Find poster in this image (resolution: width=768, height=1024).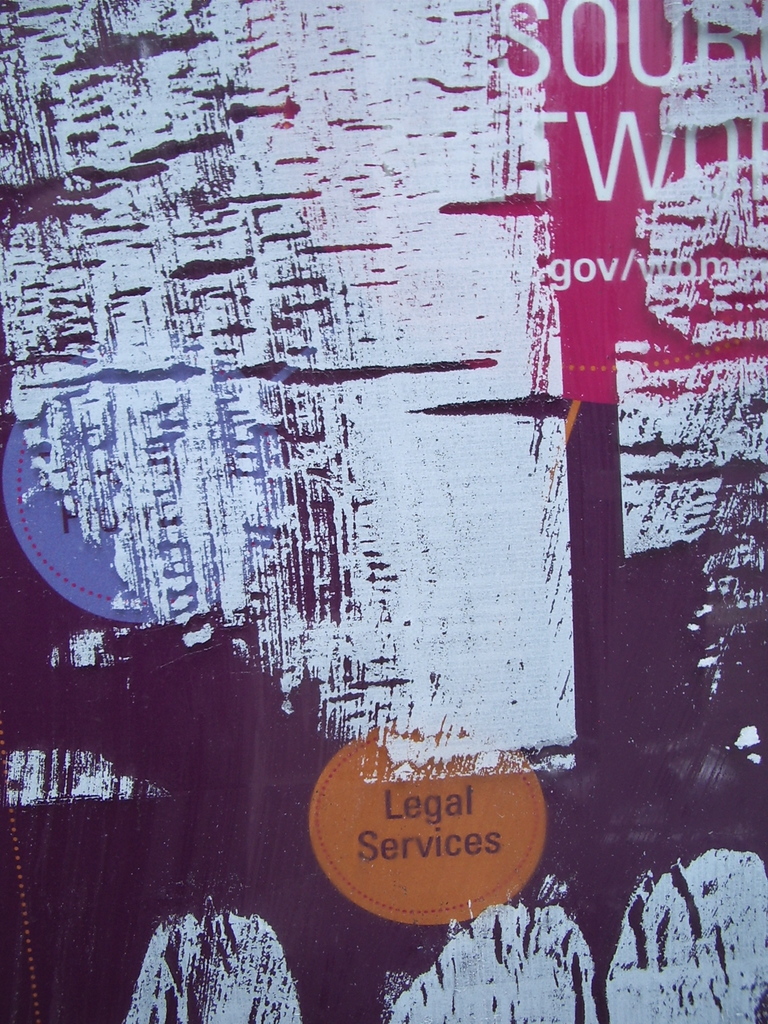
(0, 0, 767, 1023).
